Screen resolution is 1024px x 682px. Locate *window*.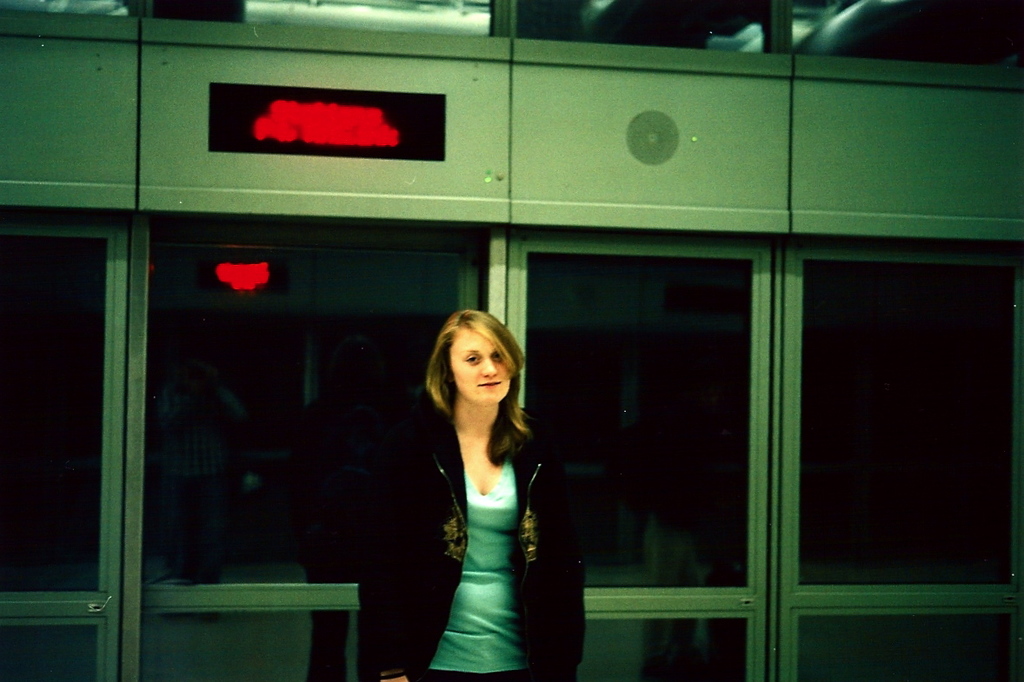
0:235:102:594.
